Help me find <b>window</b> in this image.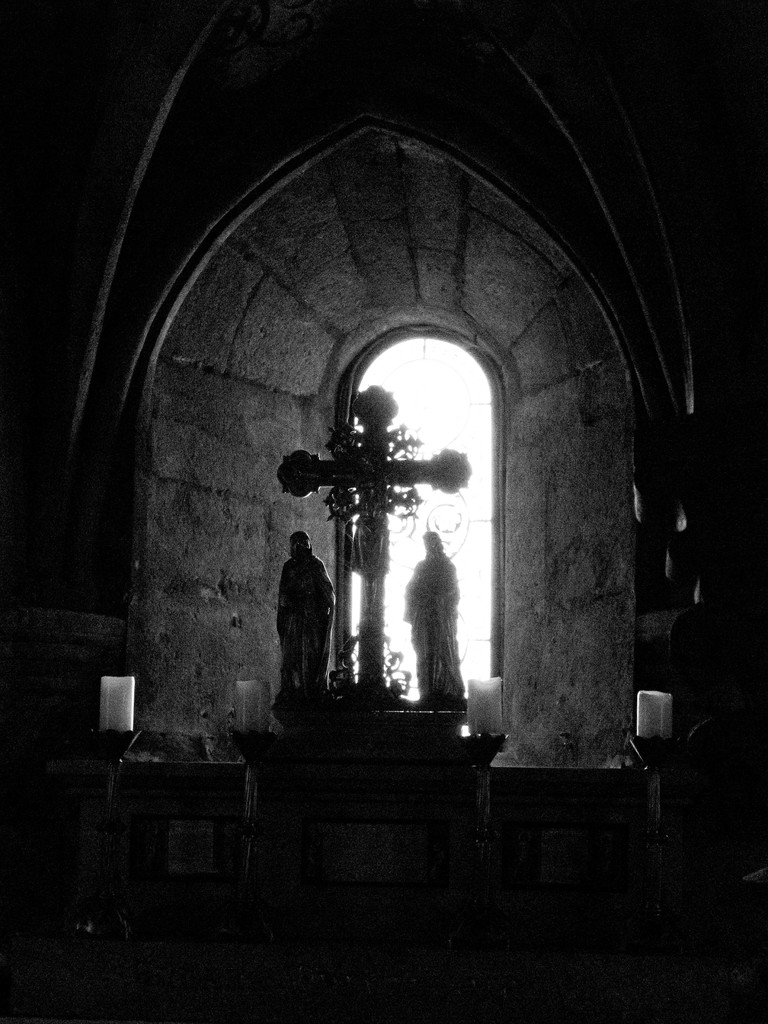
Found it: box=[339, 321, 502, 708].
